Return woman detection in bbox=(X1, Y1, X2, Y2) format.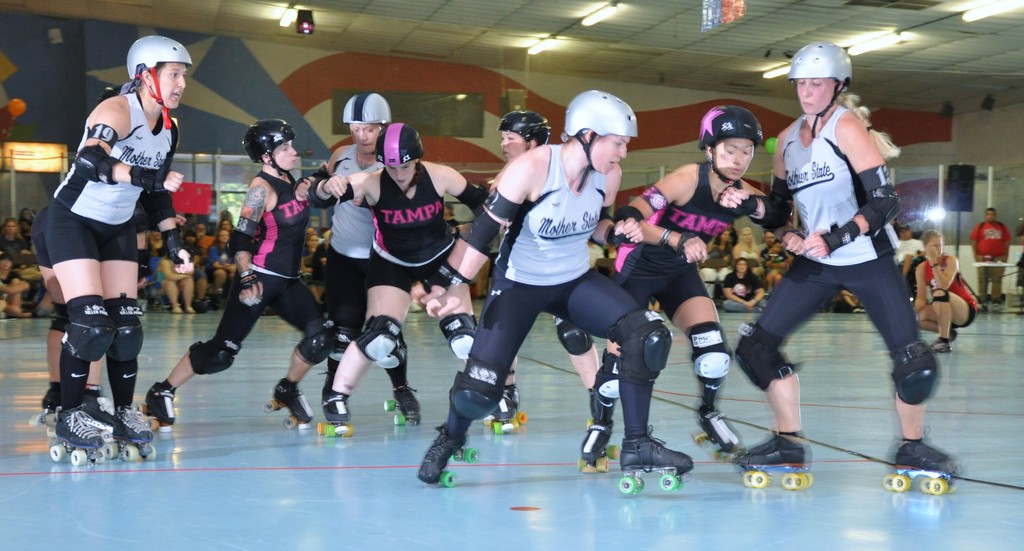
bbox=(43, 36, 188, 470).
